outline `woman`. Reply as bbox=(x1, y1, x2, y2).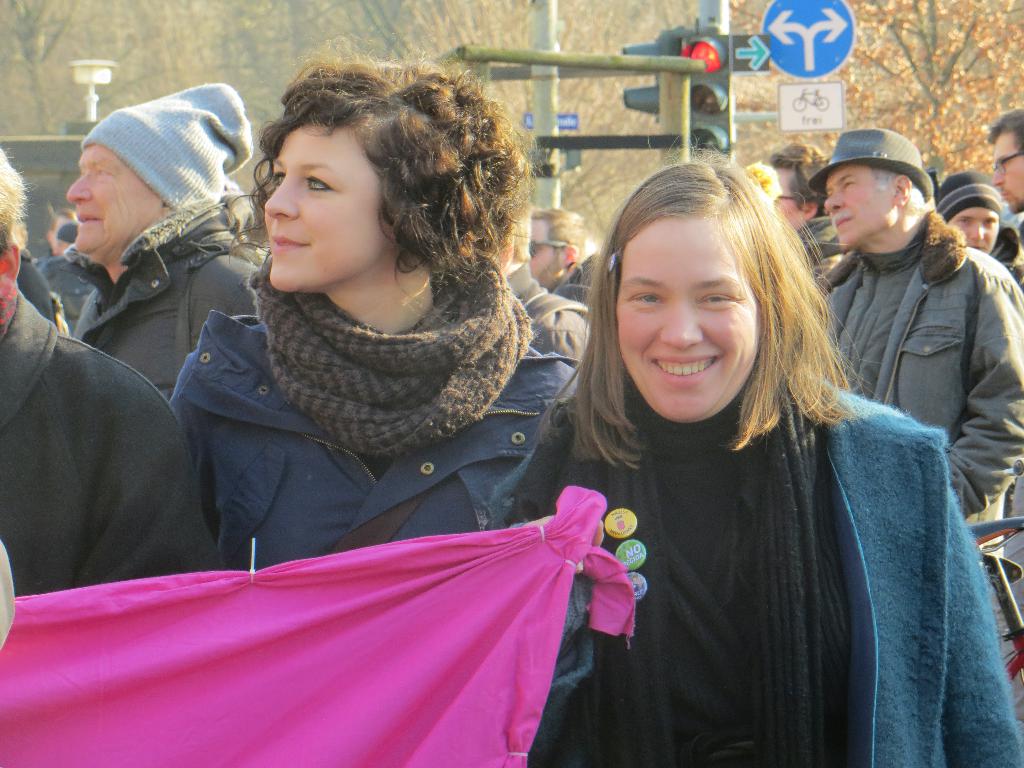
bbox=(169, 35, 596, 584).
